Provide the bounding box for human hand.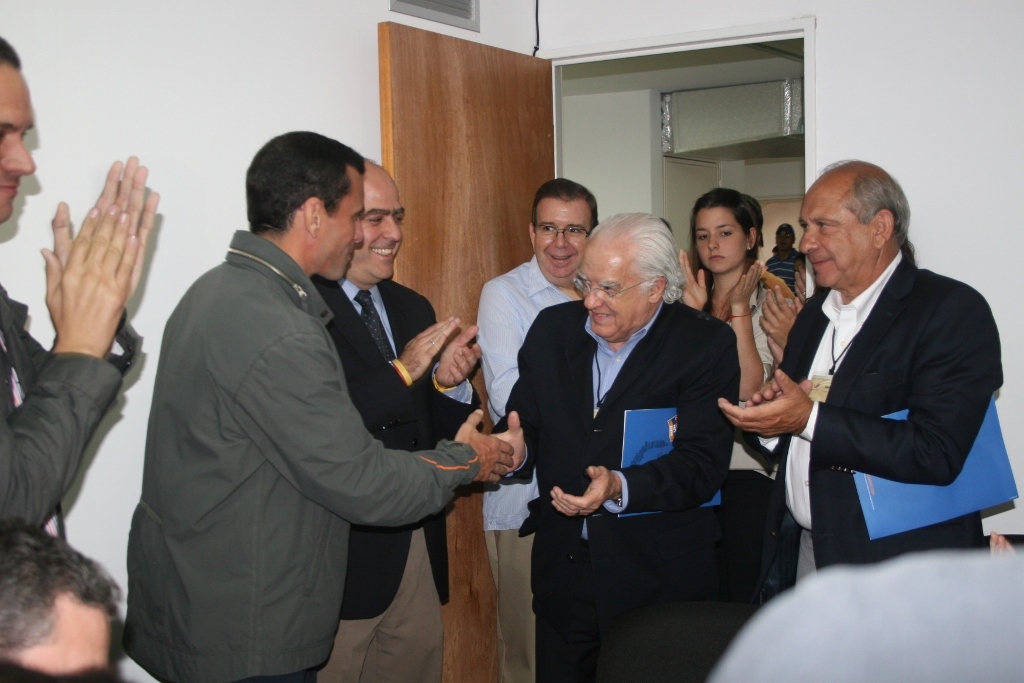
(715,368,813,438).
